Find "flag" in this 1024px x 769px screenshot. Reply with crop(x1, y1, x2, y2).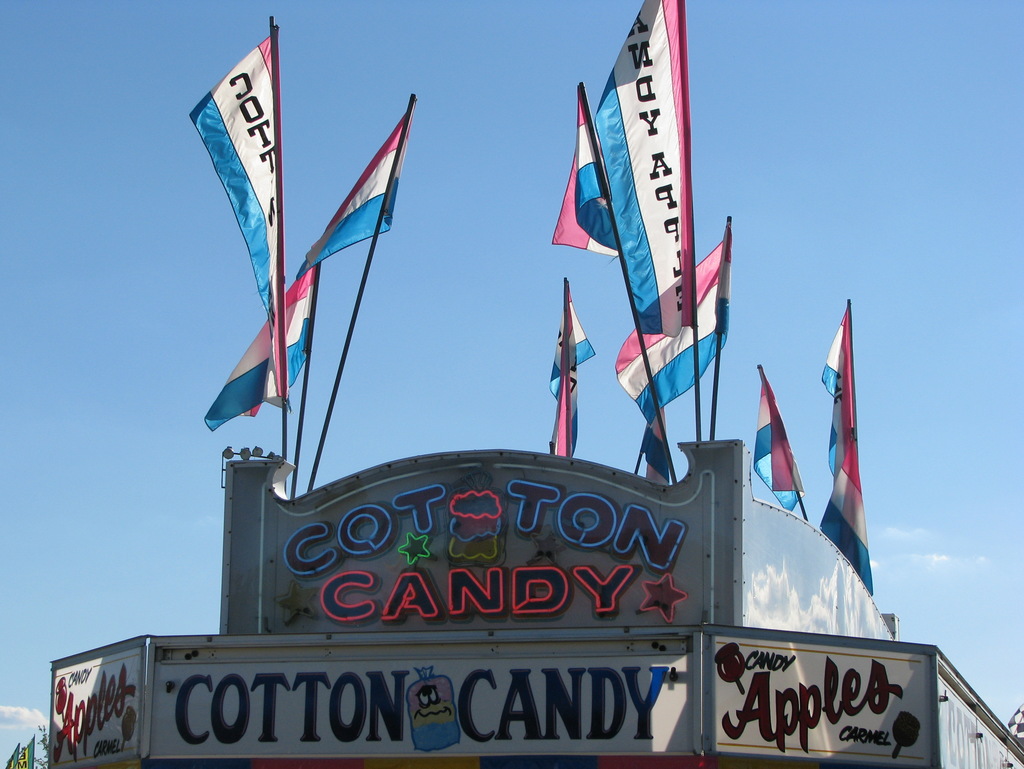
crop(745, 366, 808, 527).
